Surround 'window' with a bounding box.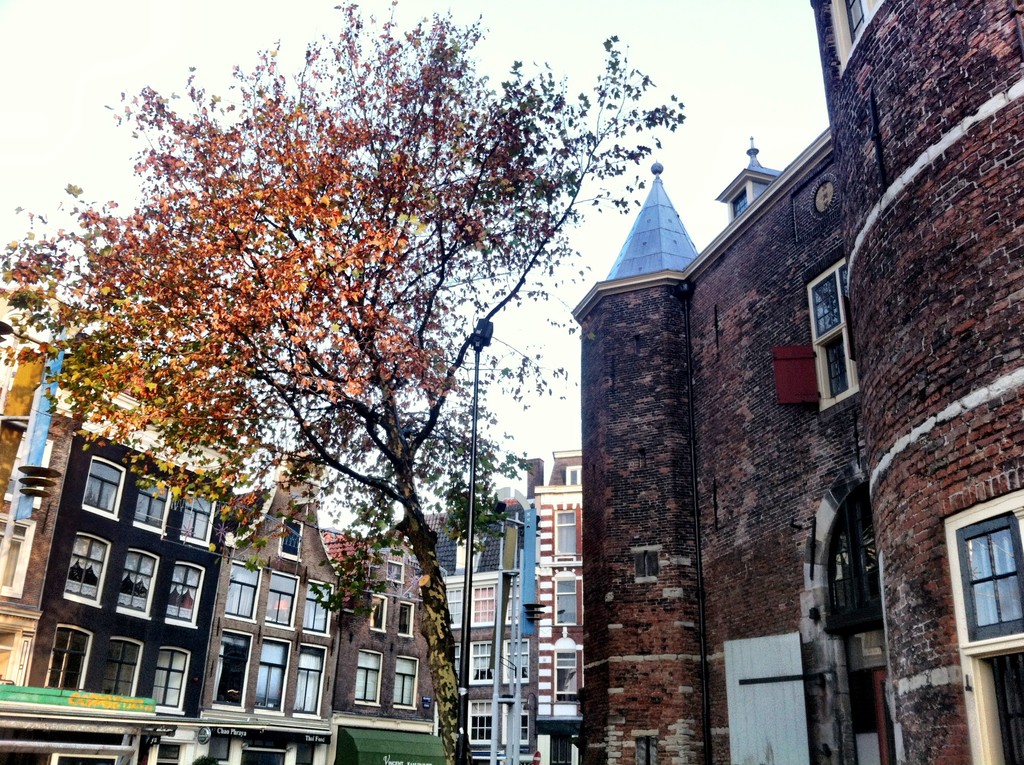
(563, 463, 580, 488).
